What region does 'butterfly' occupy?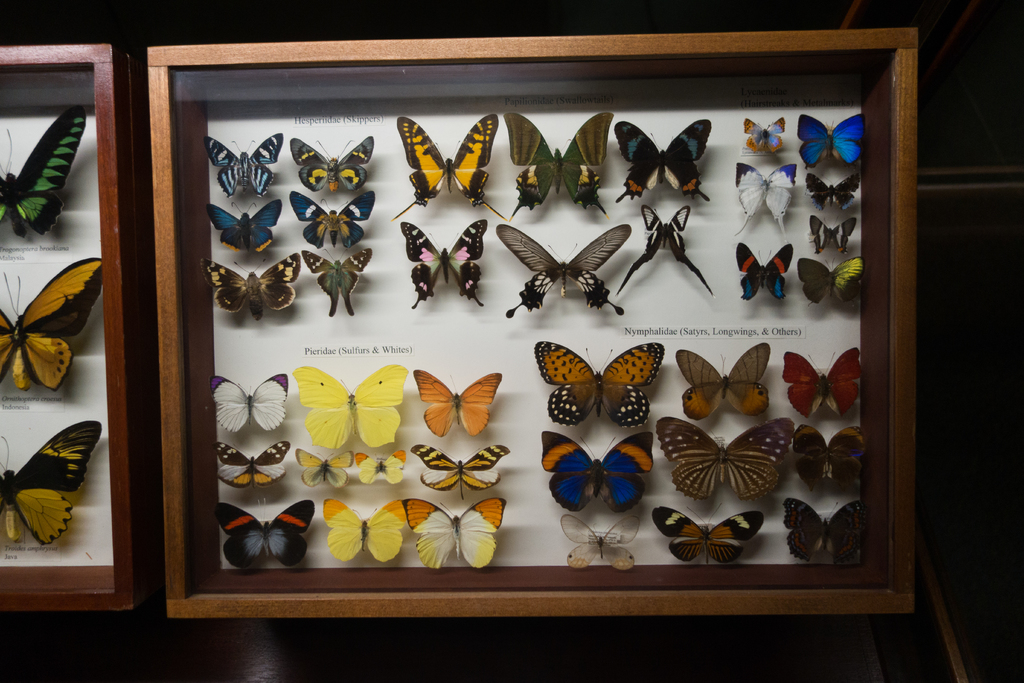
Rect(353, 447, 406, 486).
